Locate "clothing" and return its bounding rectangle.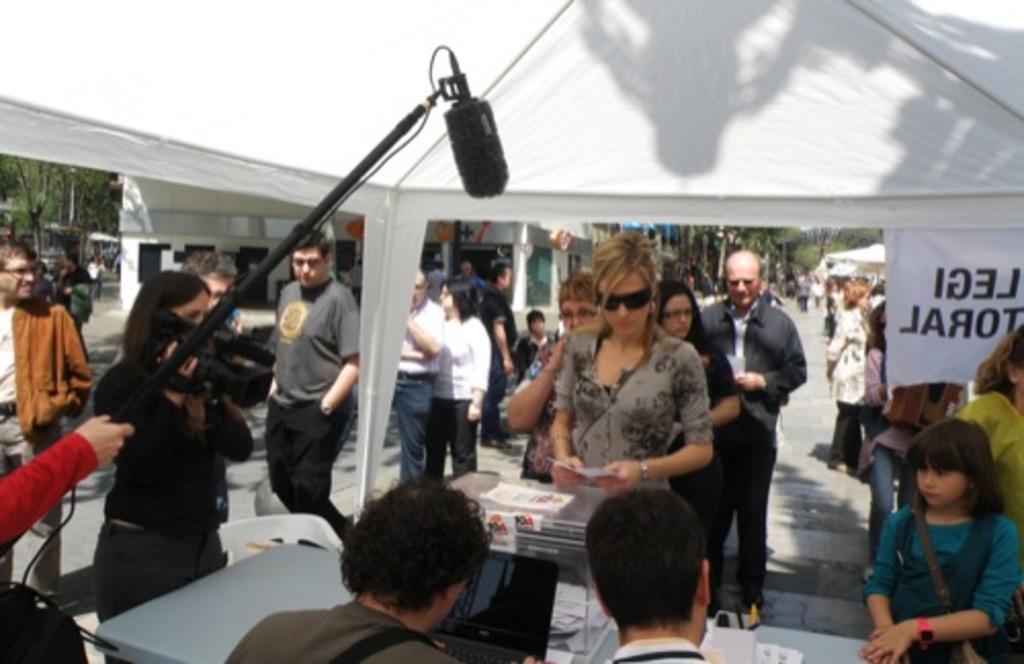
Rect(696, 299, 811, 611).
